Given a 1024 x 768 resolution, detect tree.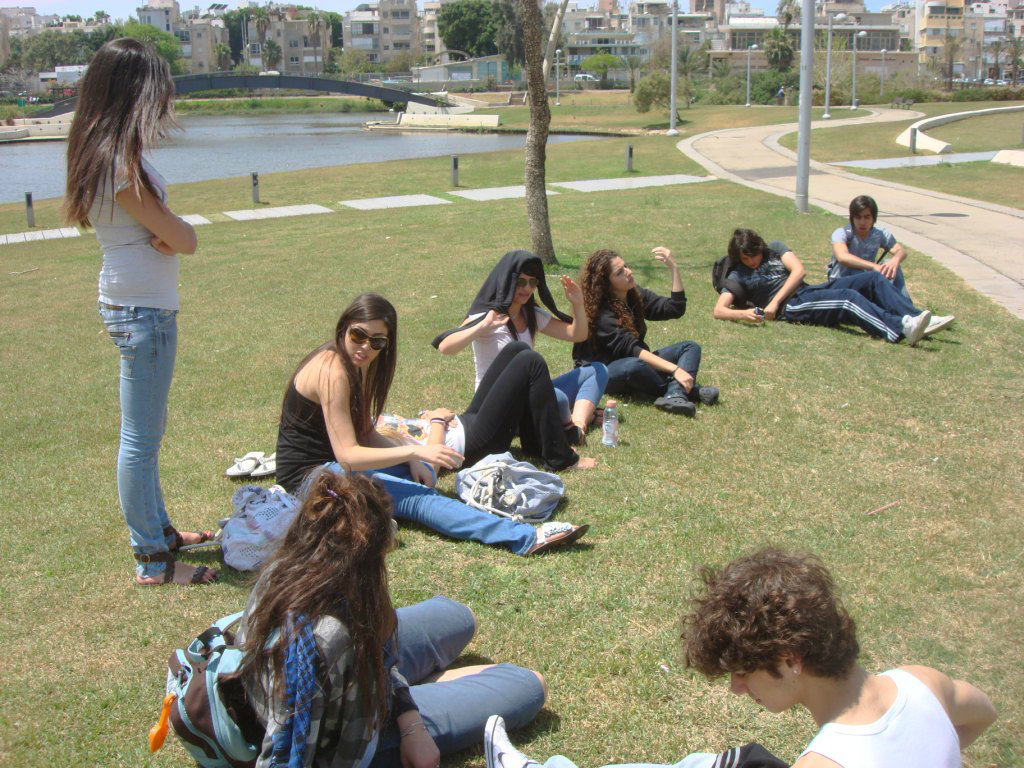
rect(654, 31, 692, 94).
